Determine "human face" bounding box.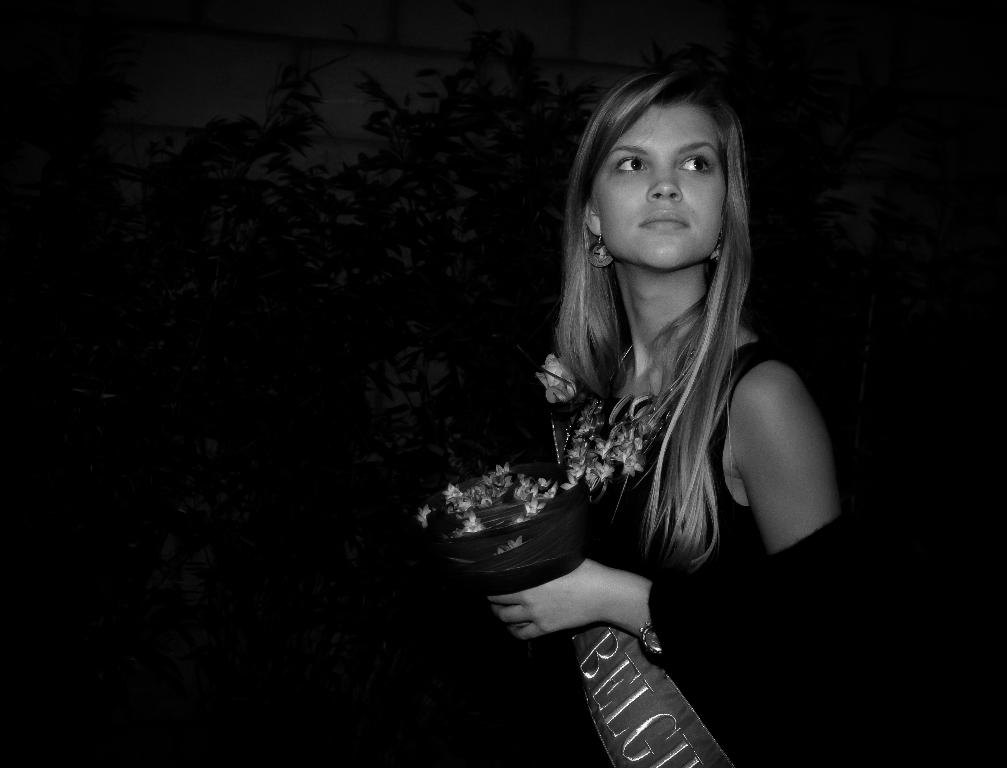
Determined: left=599, top=103, right=723, bottom=267.
